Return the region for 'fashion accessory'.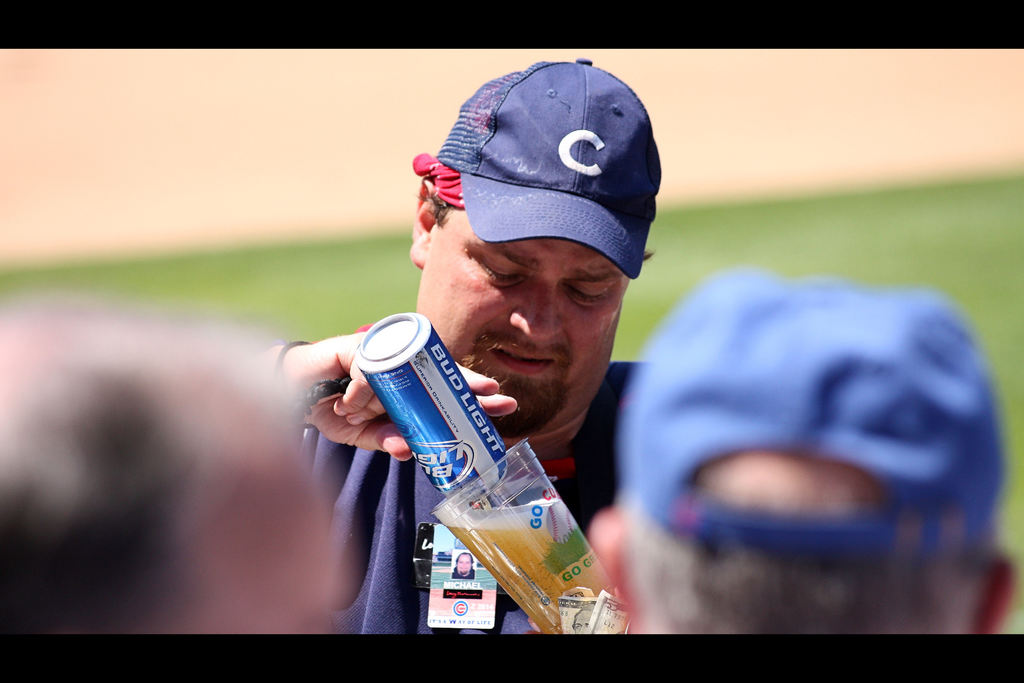
region(438, 57, 663, 280).
